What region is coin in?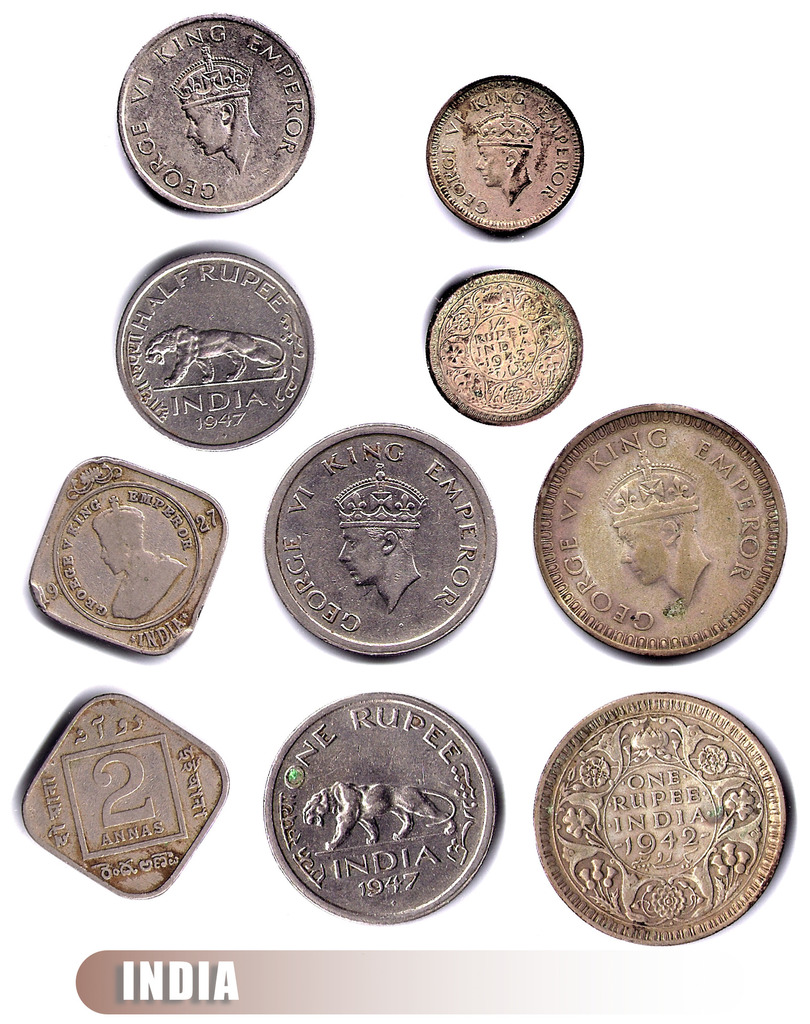
l=427, t=262, r=589, b=428.
